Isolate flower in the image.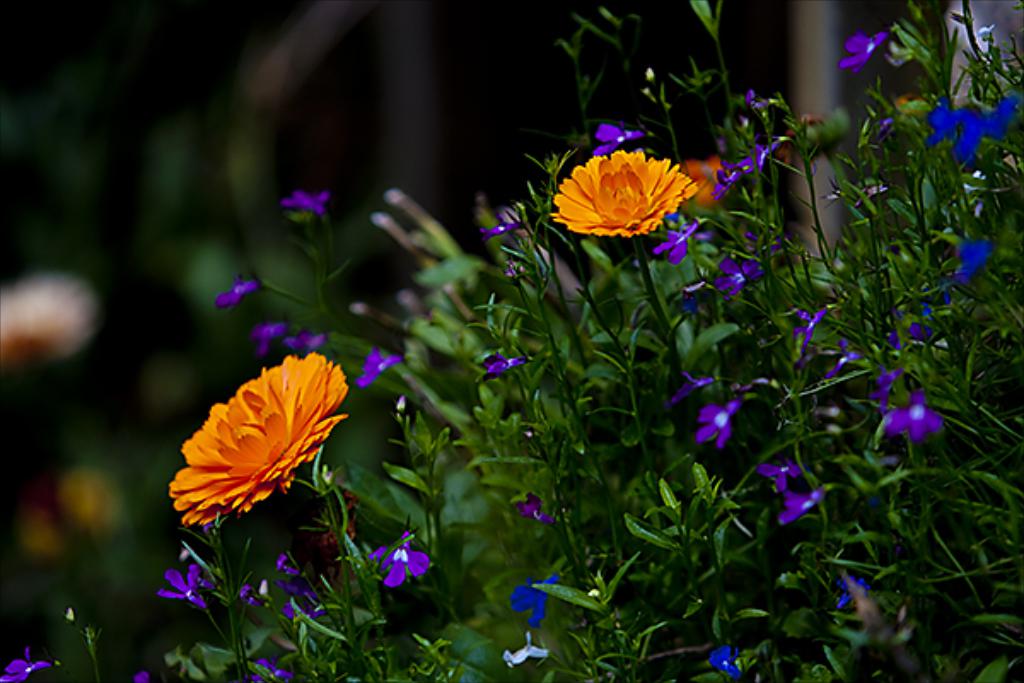
Isolated region: bbox(287, 188, 335, 222).
